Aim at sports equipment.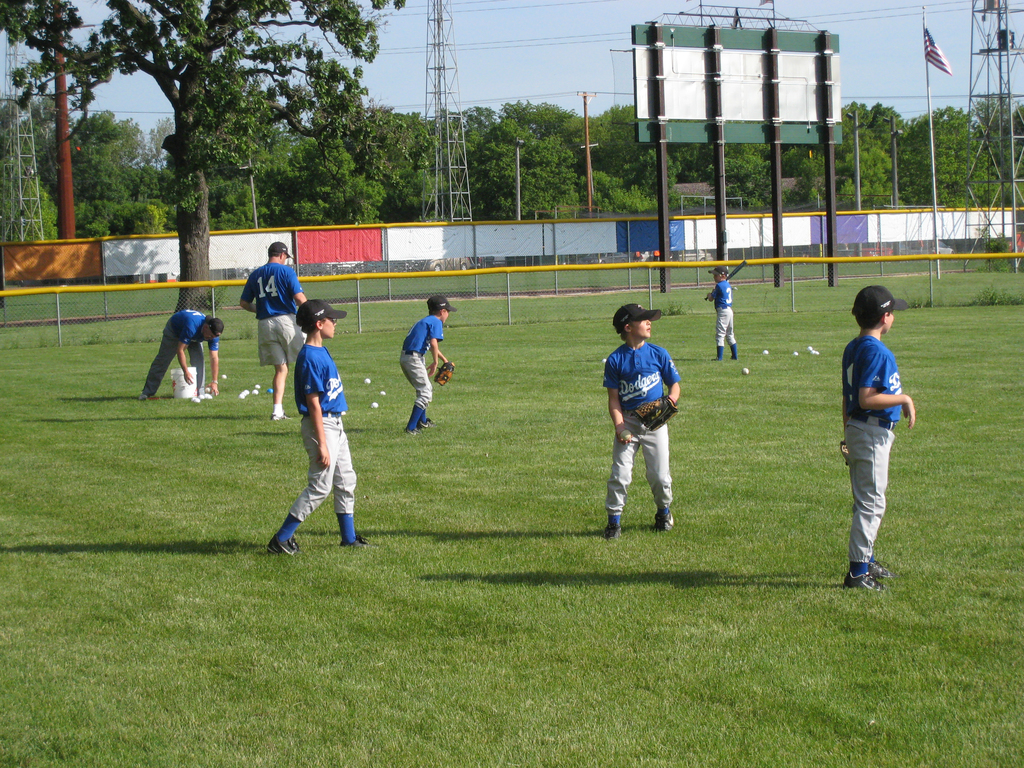
Aimed at <region>219, 372, 227, 381</region>.
